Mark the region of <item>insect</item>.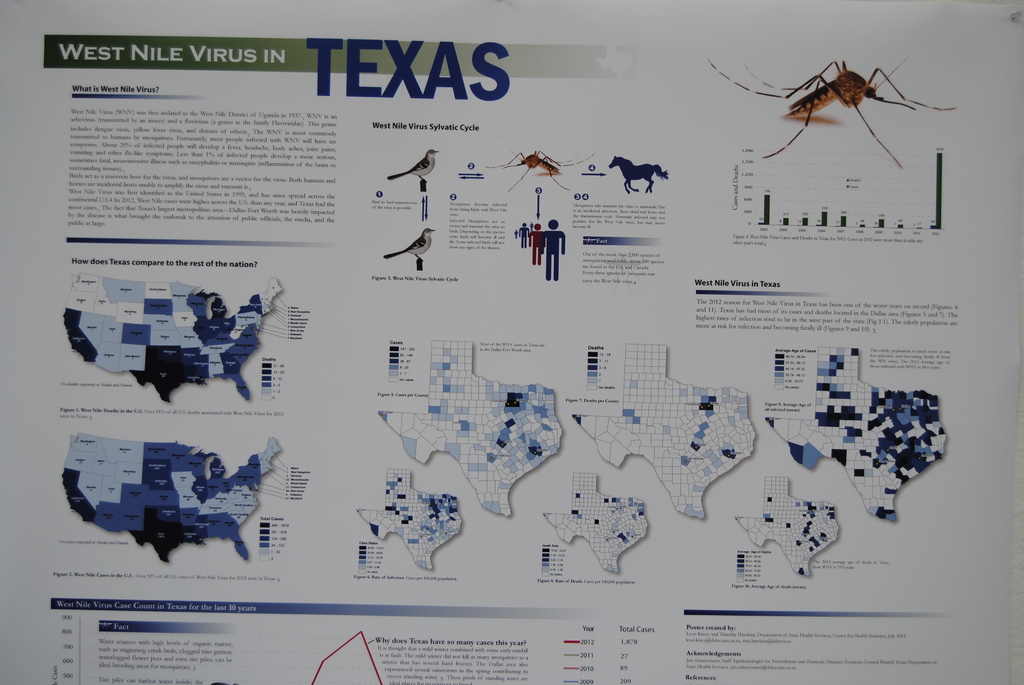
Region: 712, 60, 951, 162.
